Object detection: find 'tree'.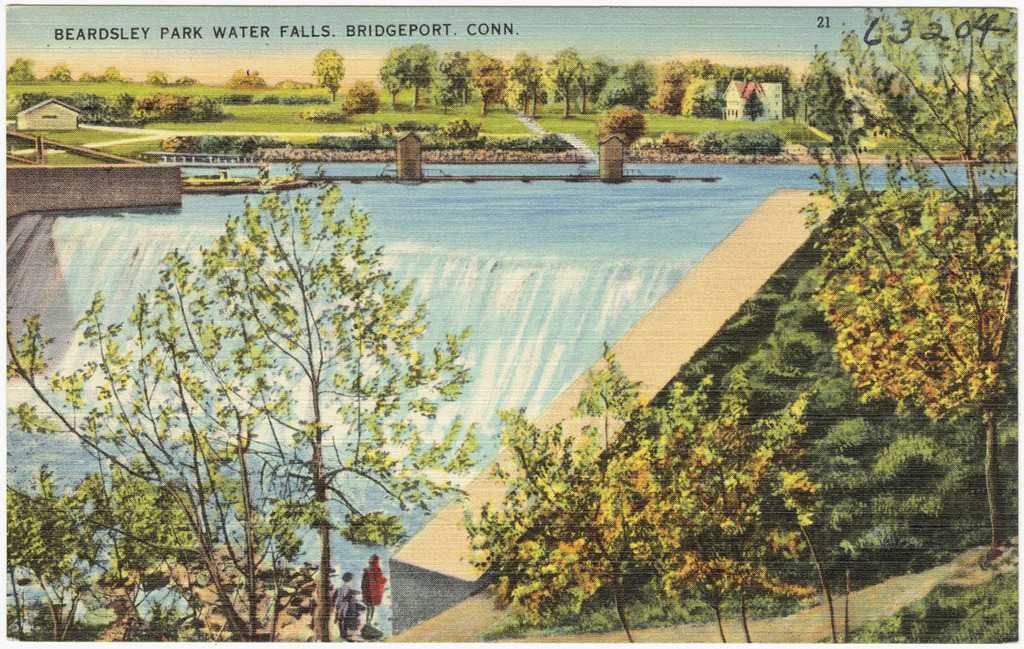
rect(788, 10, 1014, 547).
